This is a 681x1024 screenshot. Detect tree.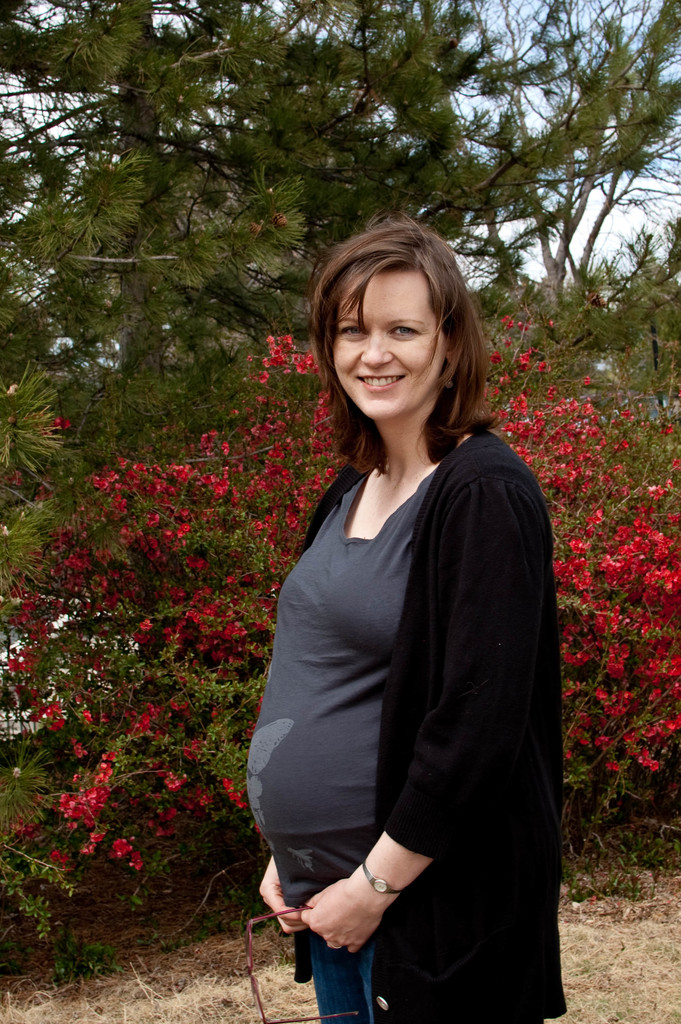
[0, 0, 680, 424].
